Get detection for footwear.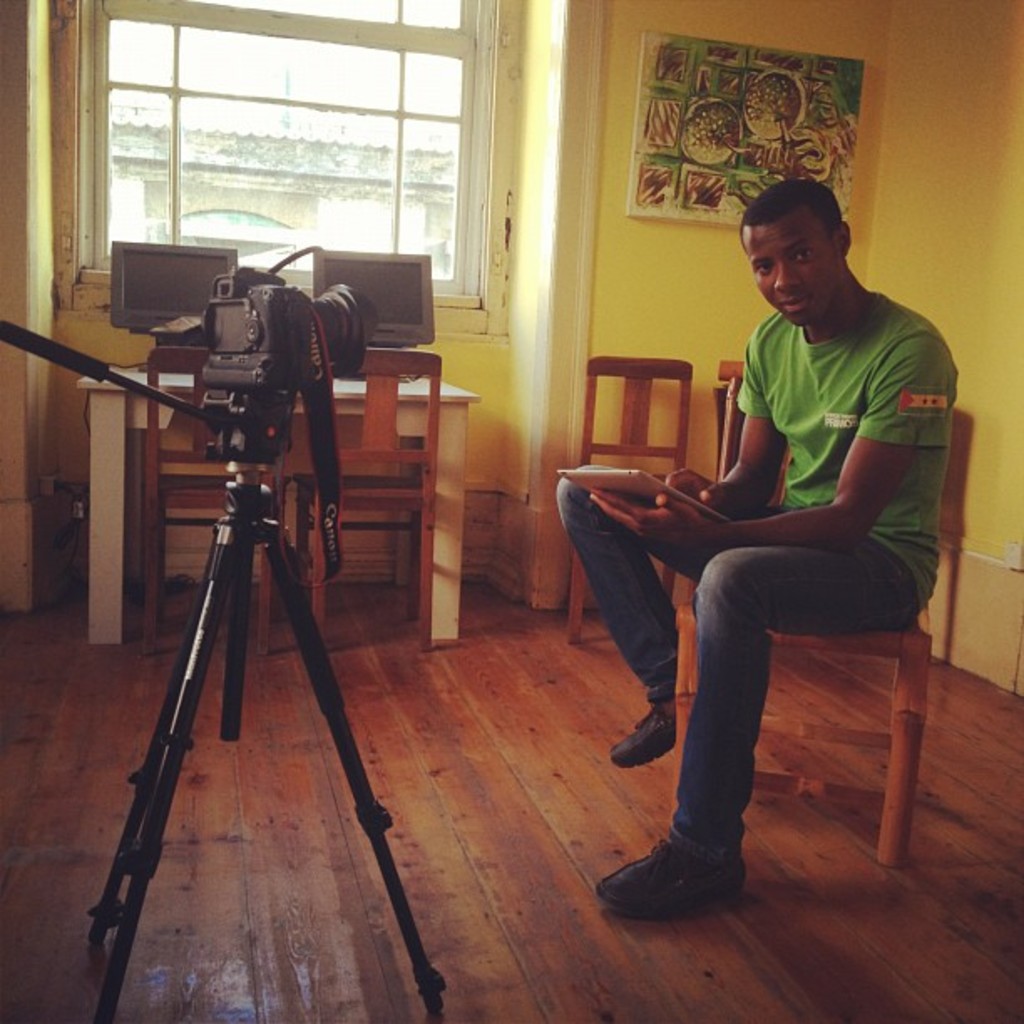
Detection: (622, 822, 756, 927).
